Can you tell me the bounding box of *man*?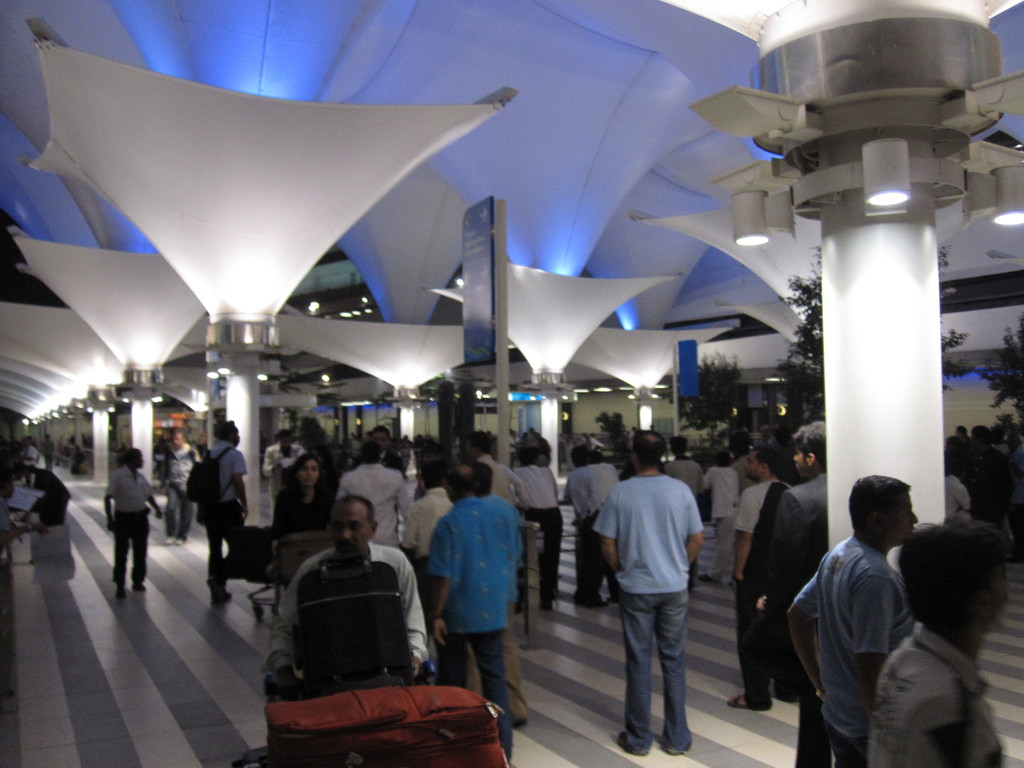
[x1=785, y1=467, x2=918, y2=767].
